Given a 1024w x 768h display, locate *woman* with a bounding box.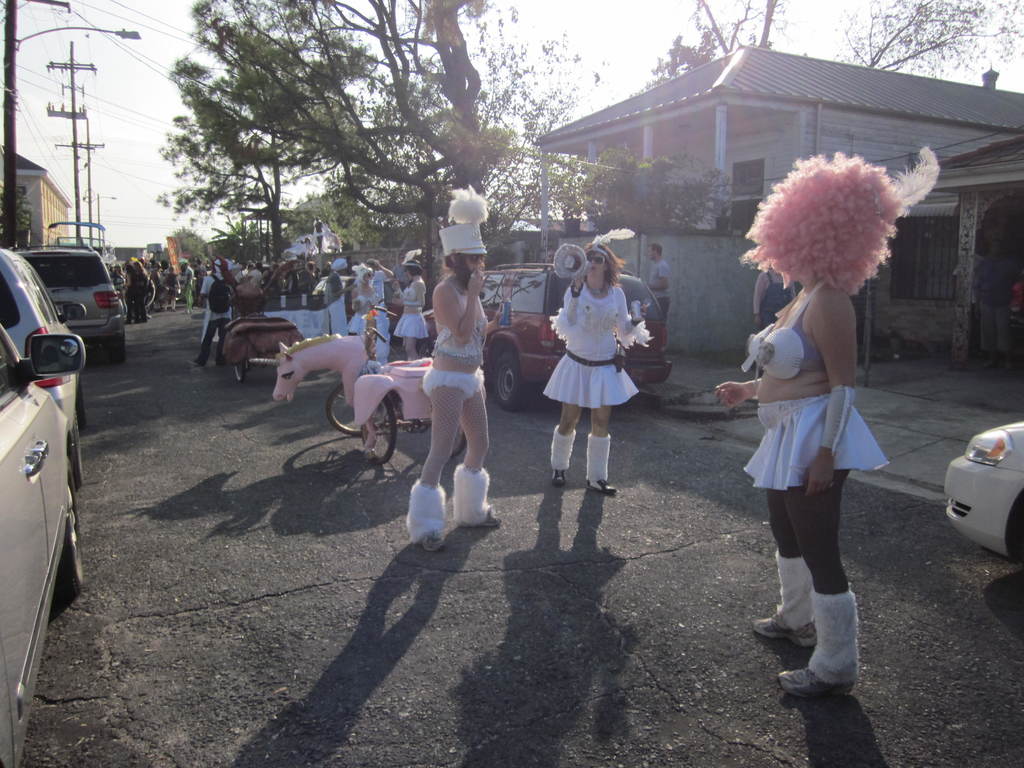
Located: [x1=388, y1=262, x2=428, y2=364].
